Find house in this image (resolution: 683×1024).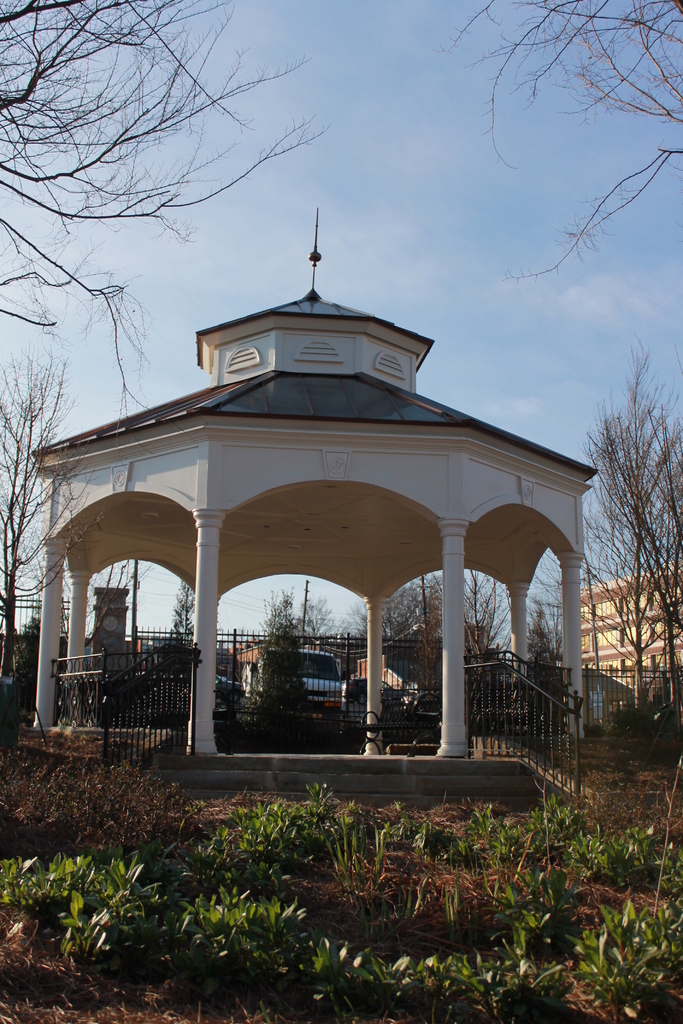
box(580, 566, 682, 703).
